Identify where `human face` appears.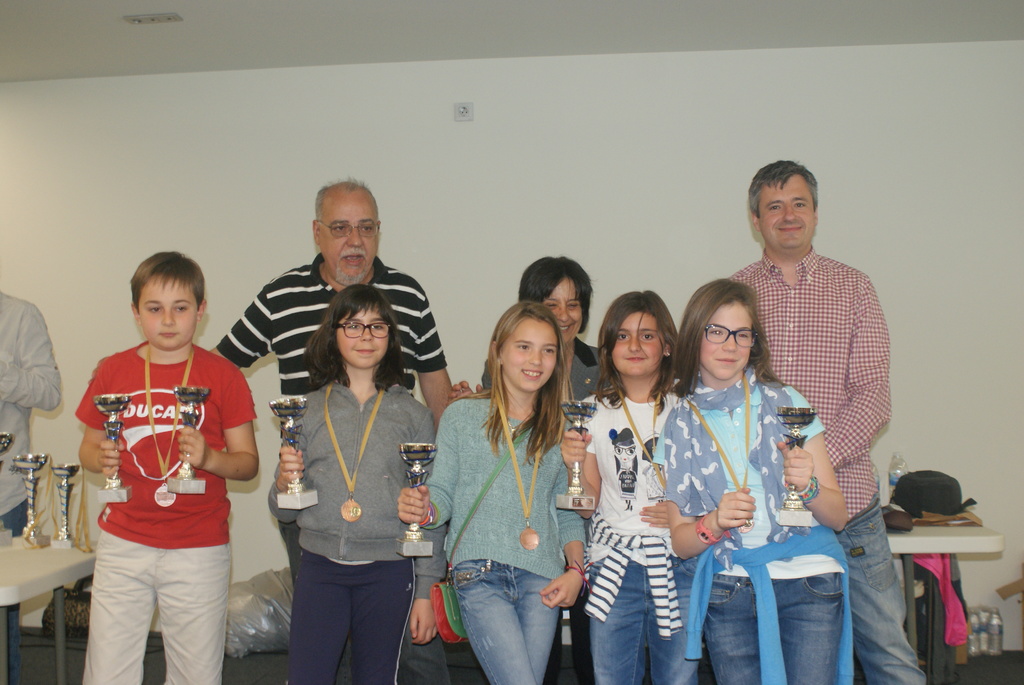
Appears at <box>615,310,660,372</box>.
